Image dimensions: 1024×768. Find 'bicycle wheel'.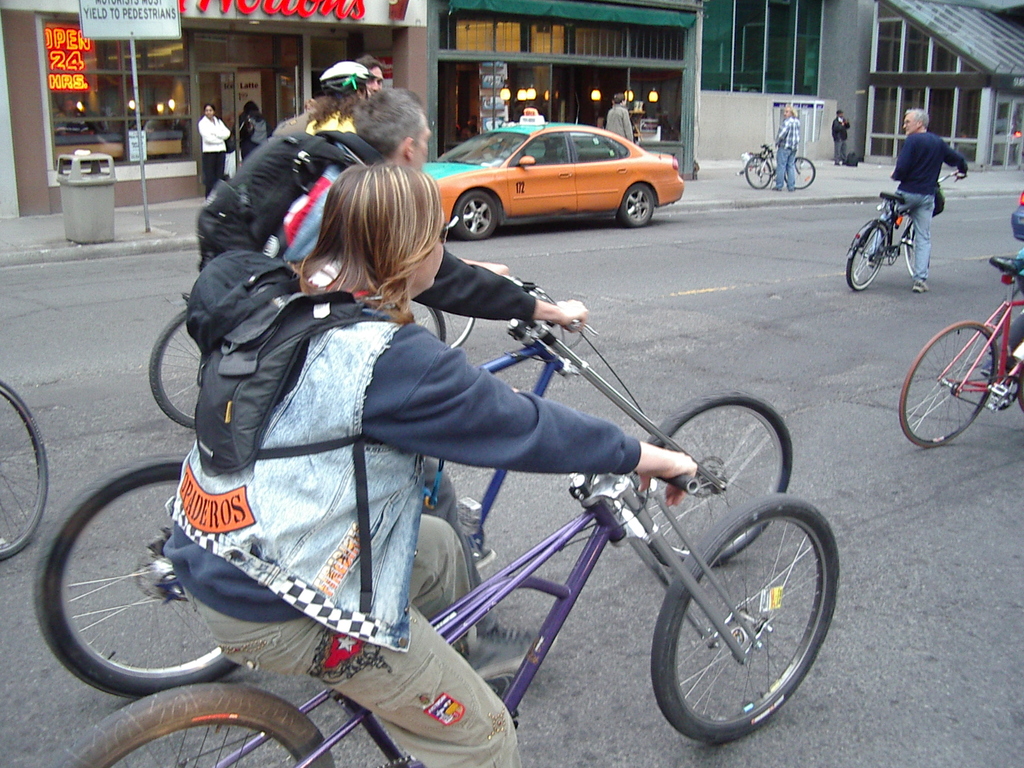
bbox(656, 497, 841, 747).
